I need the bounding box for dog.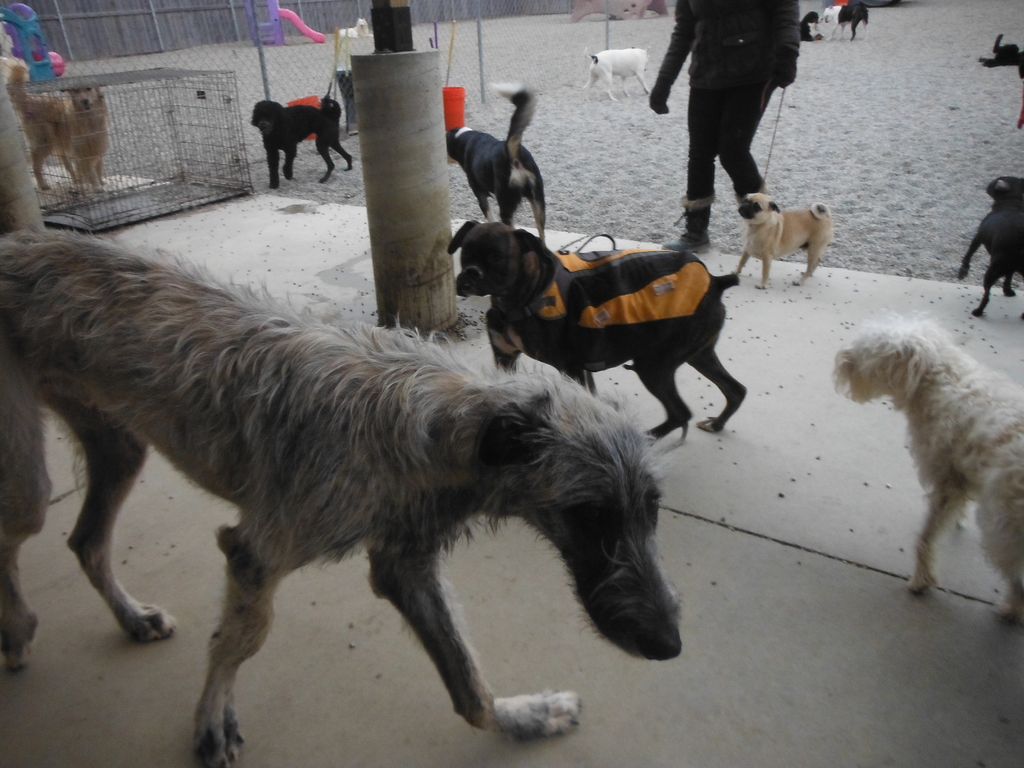
Here it is: x1=0 y1=54 x2=108 y2=198.
